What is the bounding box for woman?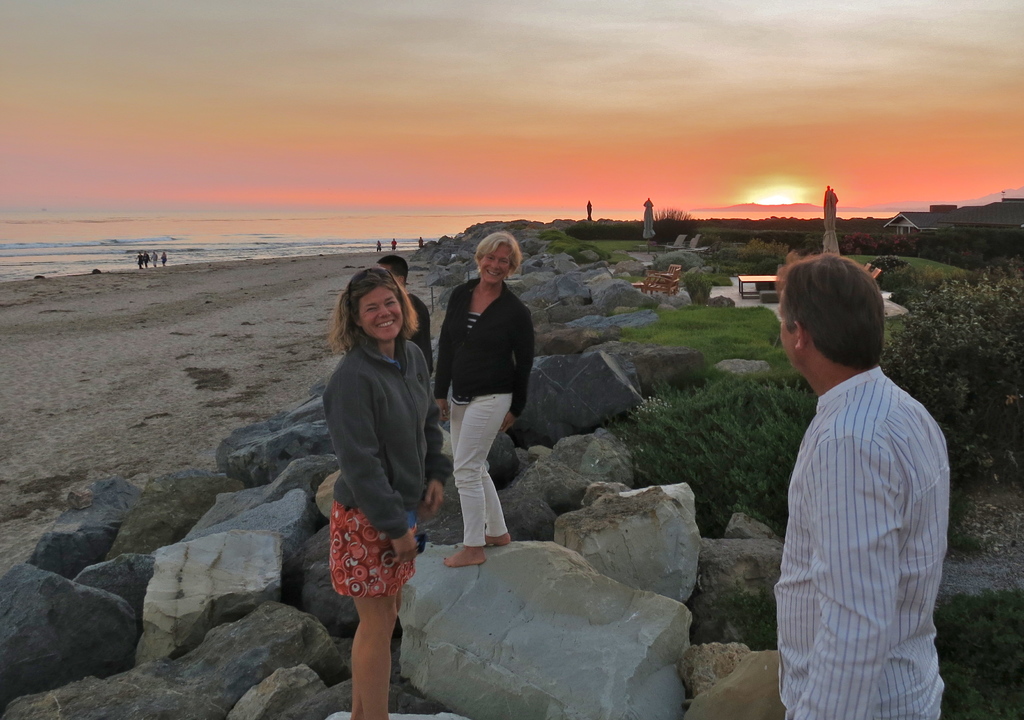
(428,227,546,579).
